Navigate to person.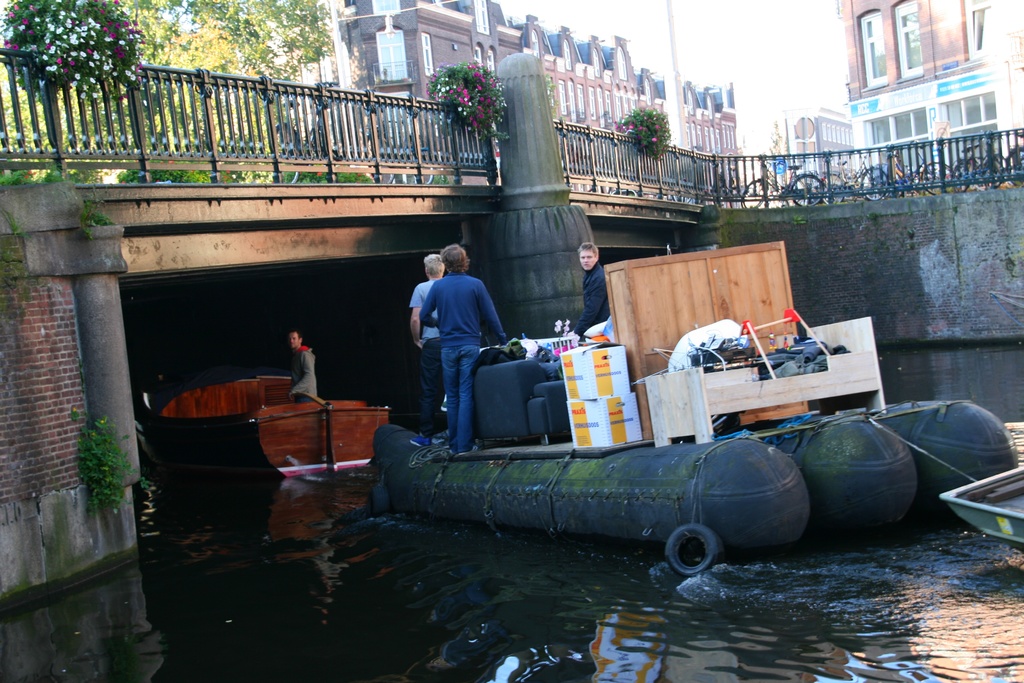
Navigation target: (left=412, top=254, right=445, bottom=438).
